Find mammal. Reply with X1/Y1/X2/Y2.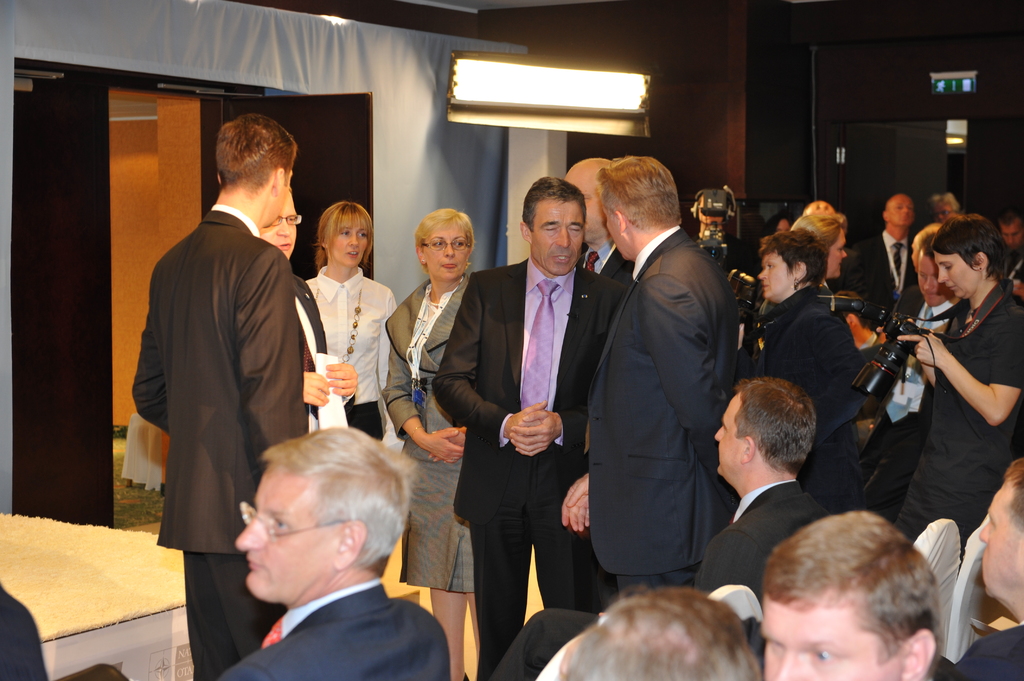
724/504/970/680.
